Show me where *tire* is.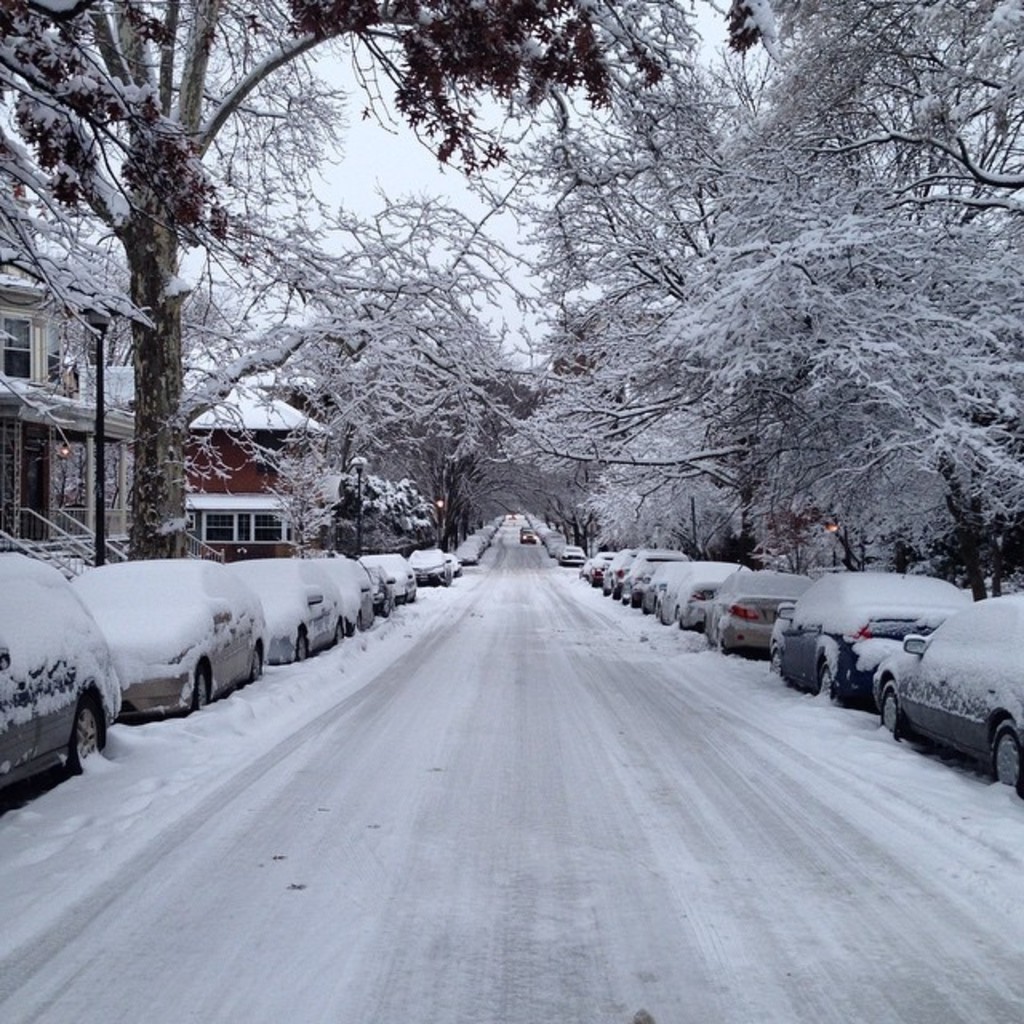
*tire* is at bbox=[587, 571, 600, 584].
